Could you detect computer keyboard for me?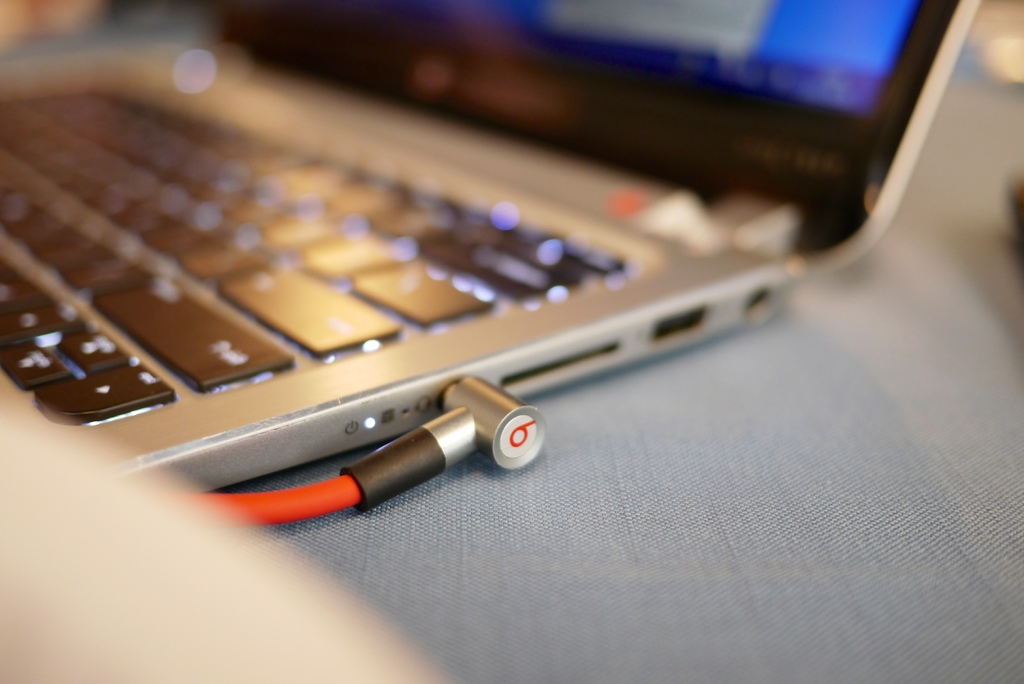
Detection result: [x1=0, y1=83, x2=639, y2=425].
